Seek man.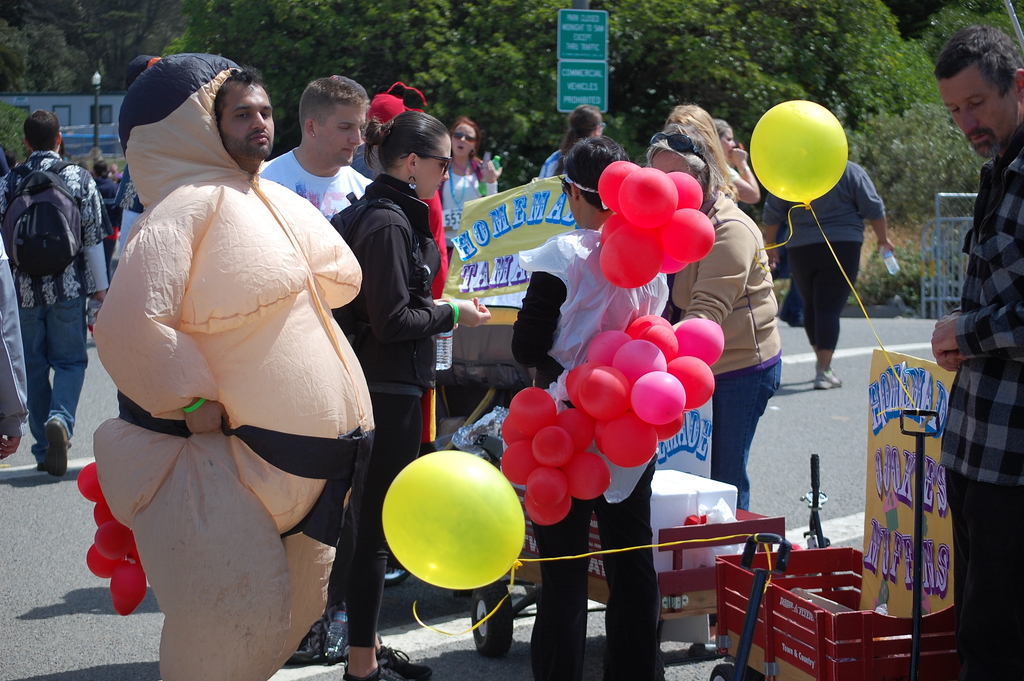
bbox(96, 69, 374, 680).
